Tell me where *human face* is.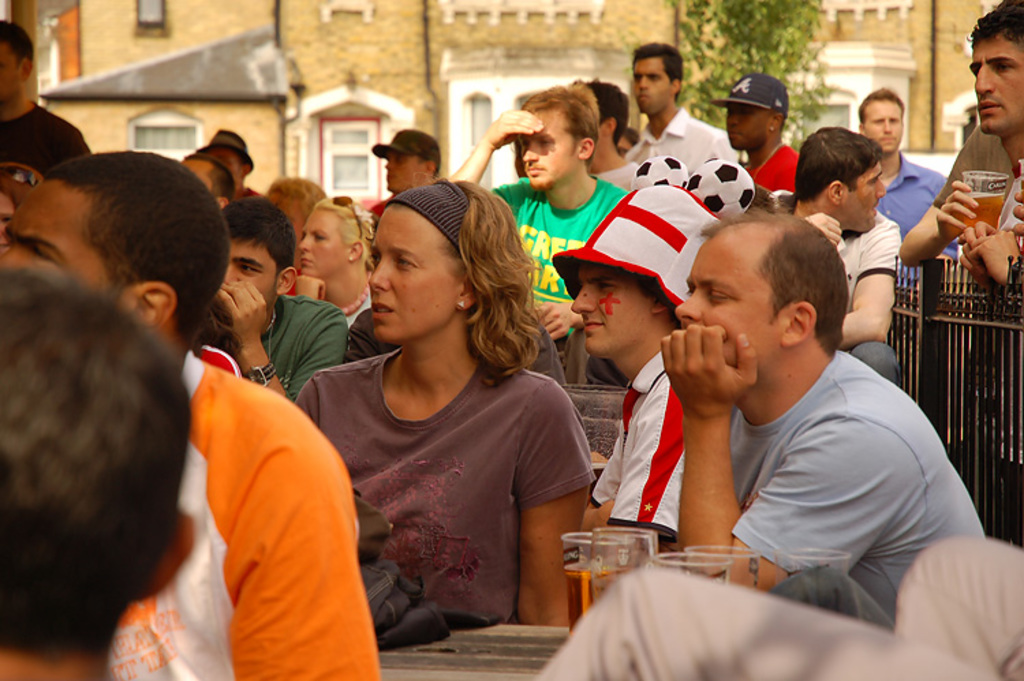
*human face* is at 859/97/902/151.
